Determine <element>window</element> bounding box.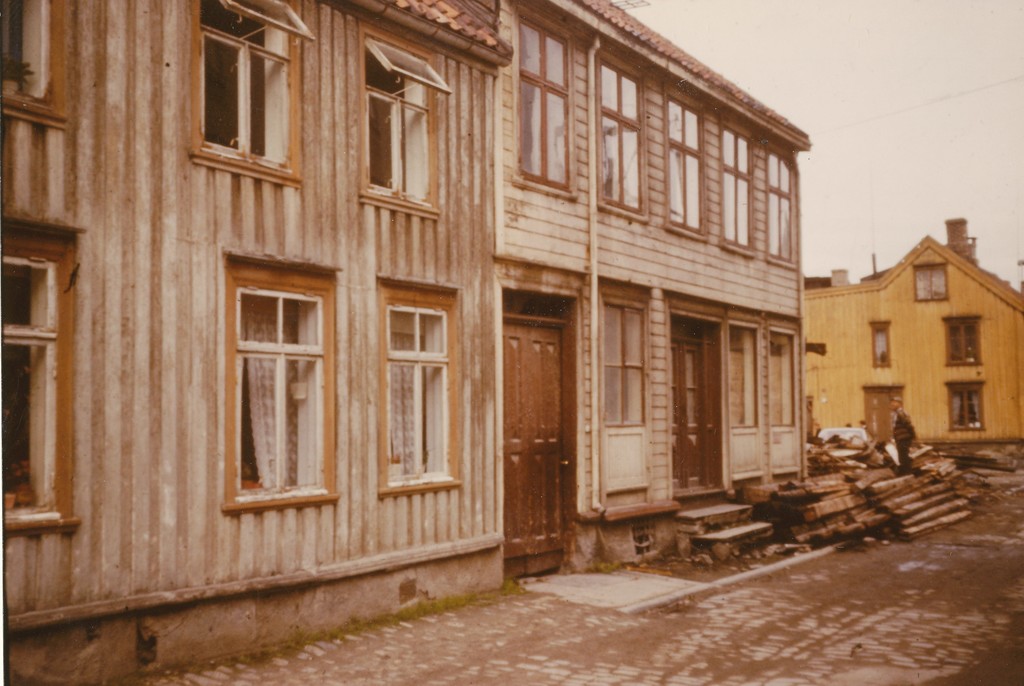
Determined: Rect(942, 314, 980, 364).
